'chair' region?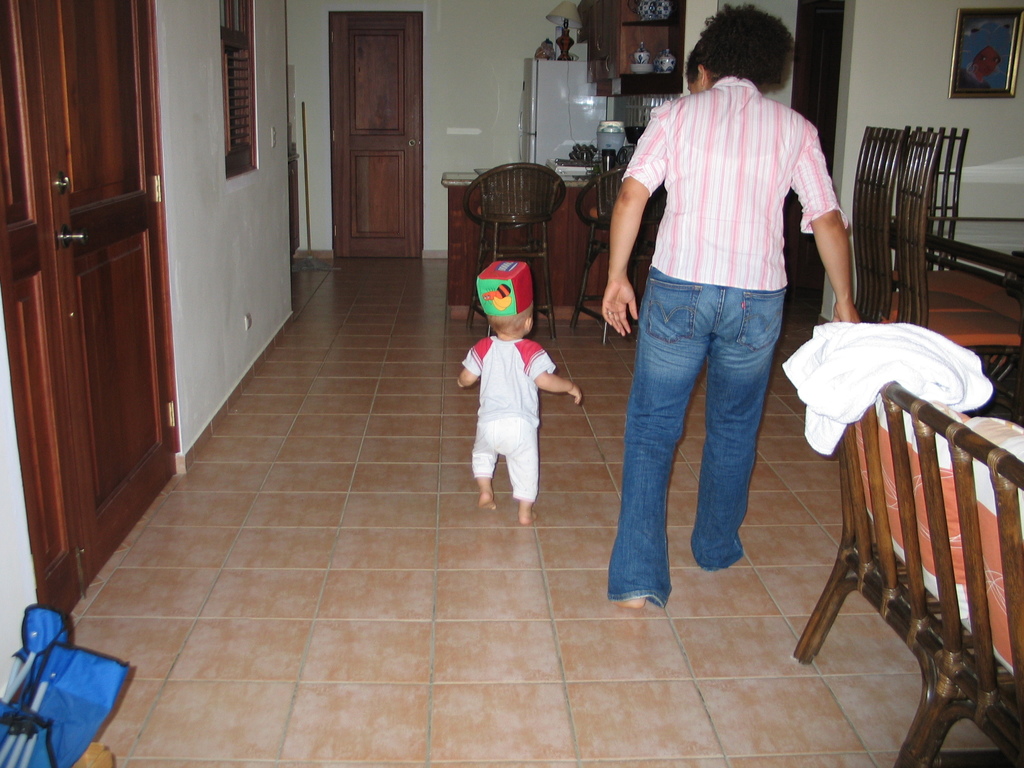
[896, 125, 1021, 406]
